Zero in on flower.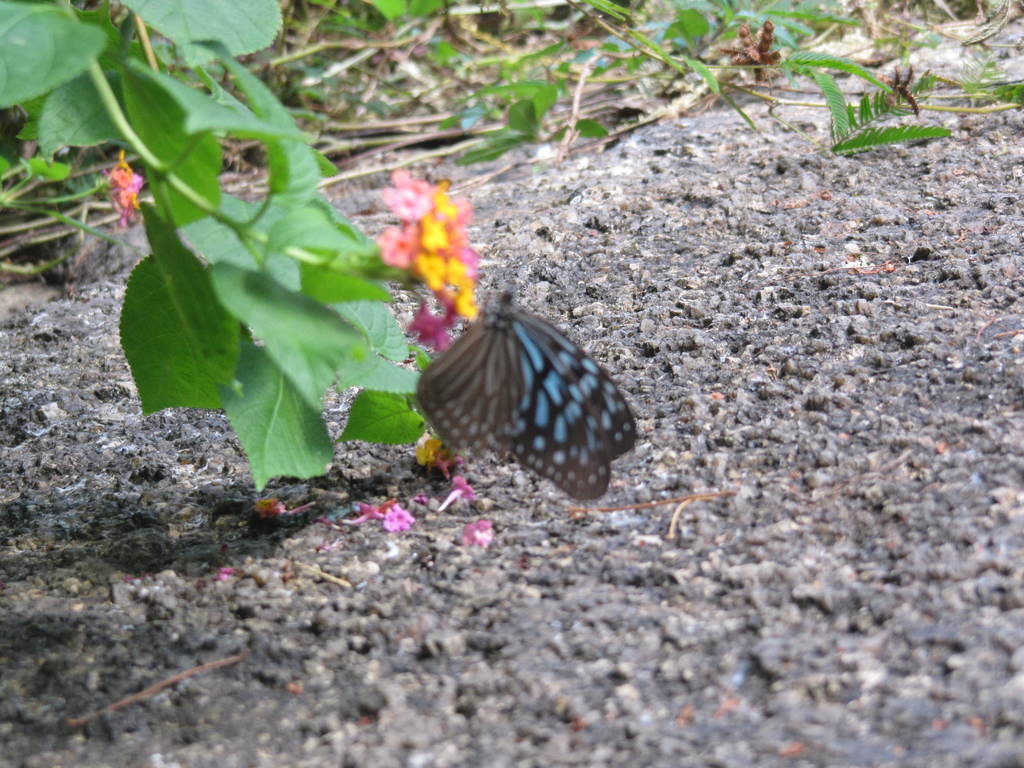
Zeroed in: crop(100, 150, 144, 229).
